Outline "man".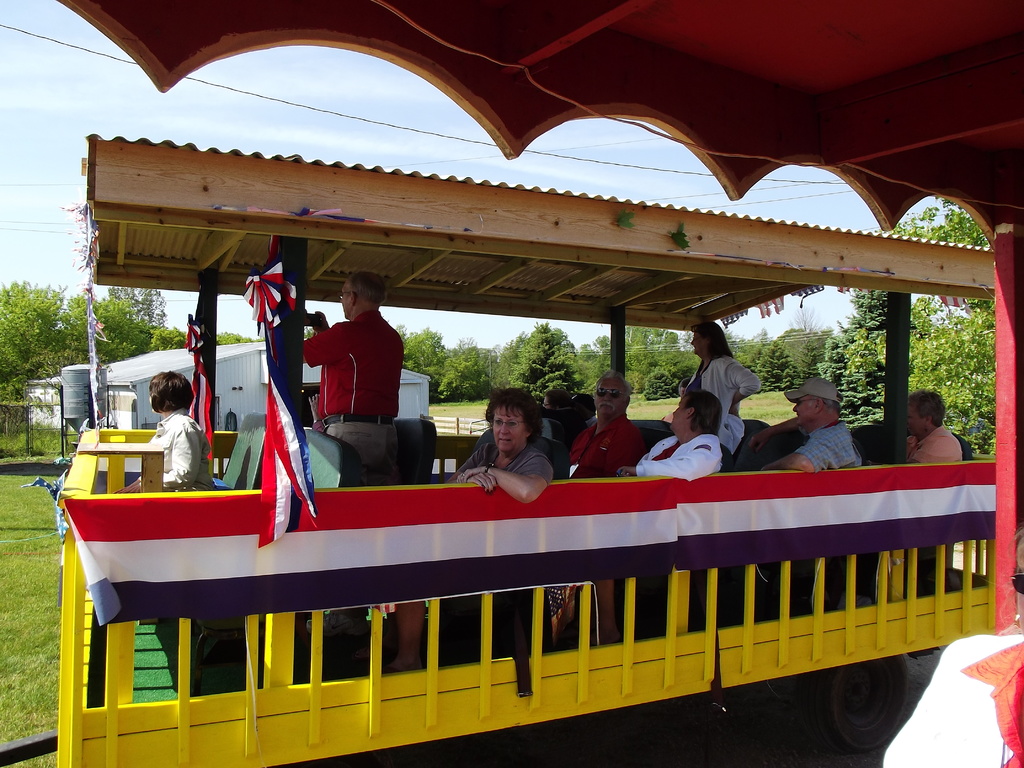
Outline: {"x1": 614, "y1": 381, "x2": 726, "y2": 489}.
